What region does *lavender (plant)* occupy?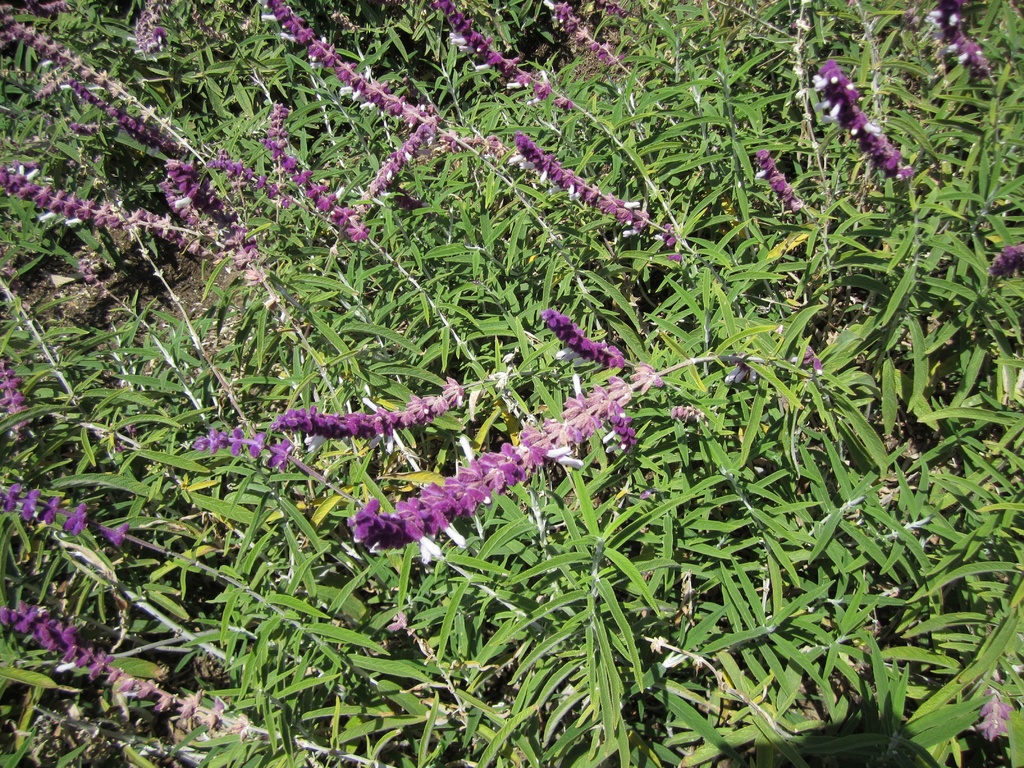
(193, 433, 344, 498).
